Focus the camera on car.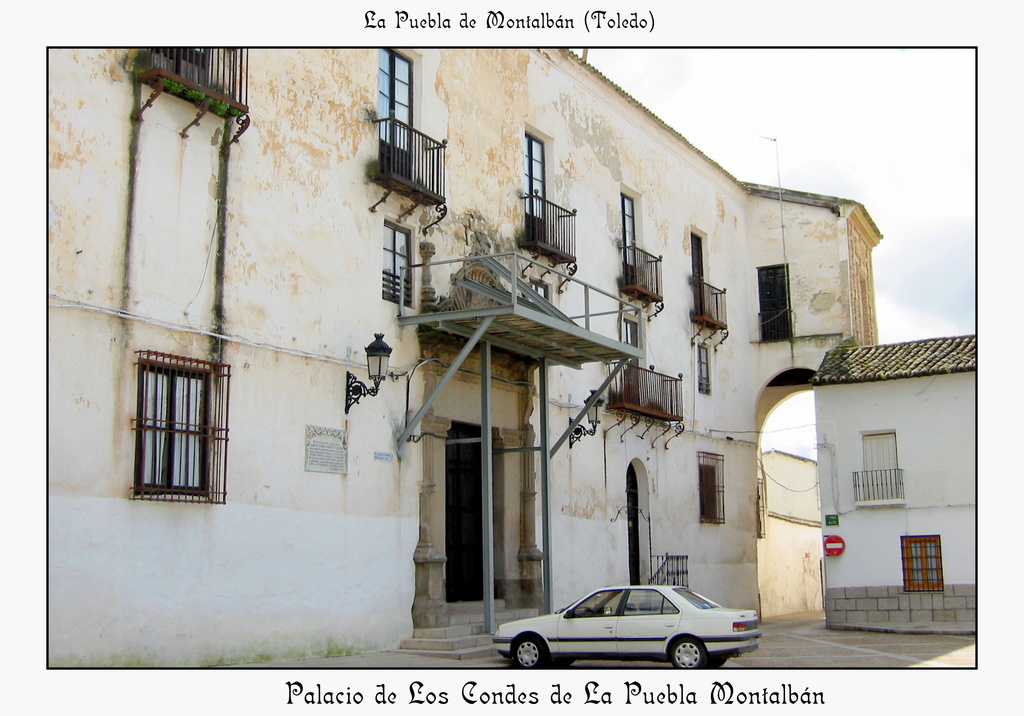
Focus region: 491:583:764:672.
